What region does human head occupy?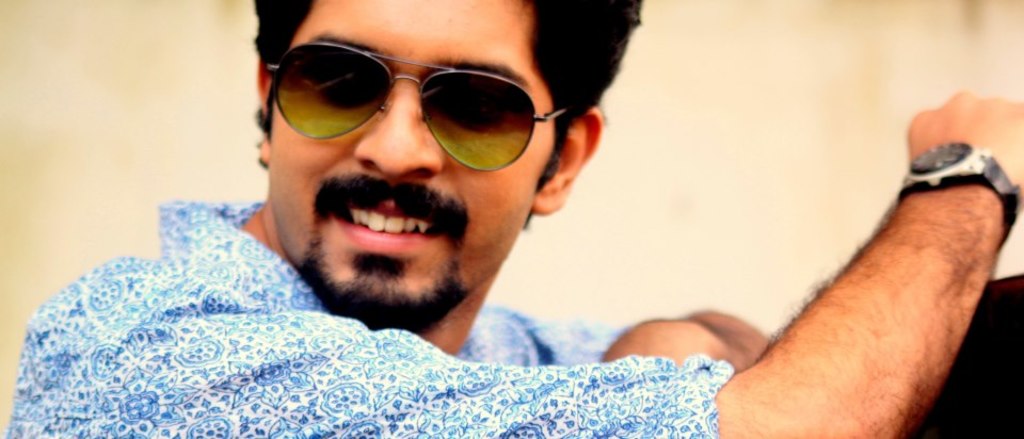
<region>246, 5, 561, 335</region>.
